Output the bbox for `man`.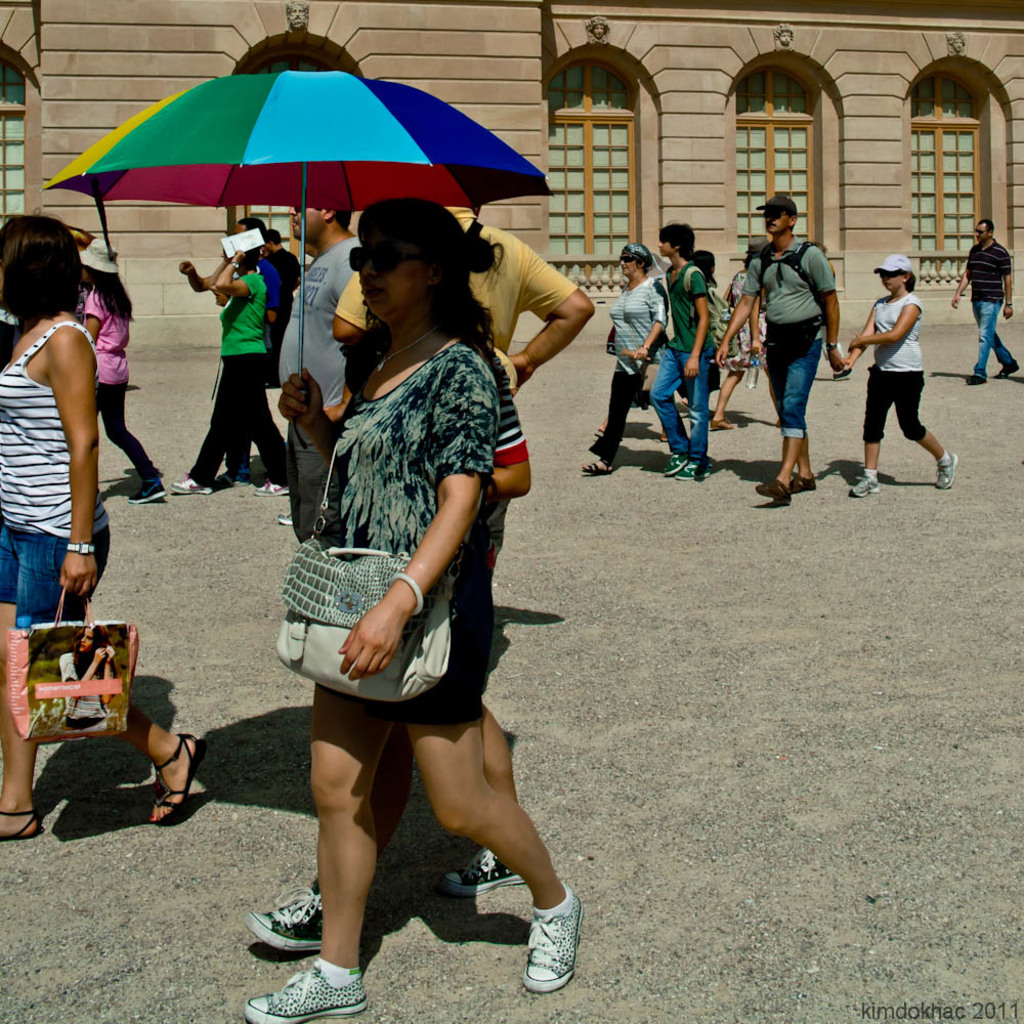
x1=178, y1=214, x2=269, y2=487.
